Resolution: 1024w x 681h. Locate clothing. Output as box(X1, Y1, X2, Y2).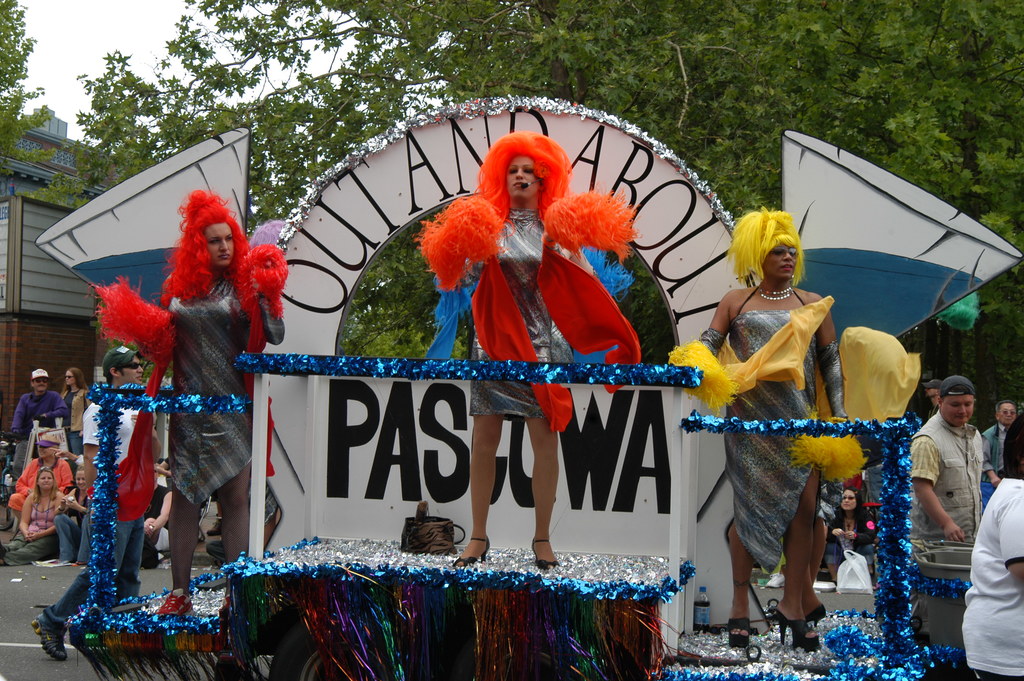
box(6, 452, 75, 511).
